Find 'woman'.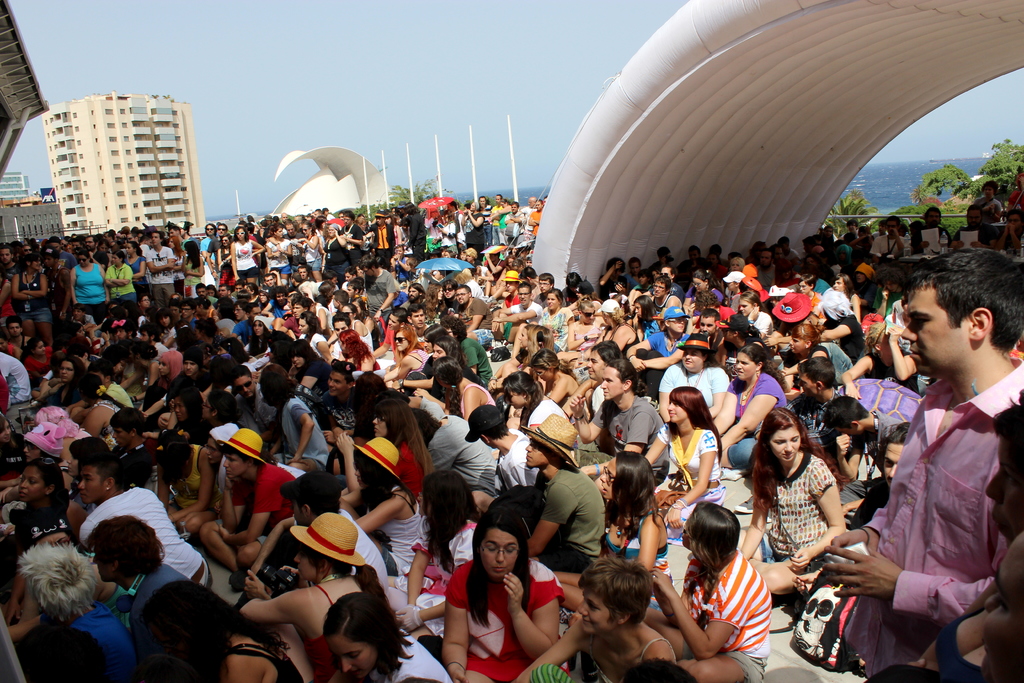
{"left": 332, "top": 433, "right": 425, "bottom": 587}.
